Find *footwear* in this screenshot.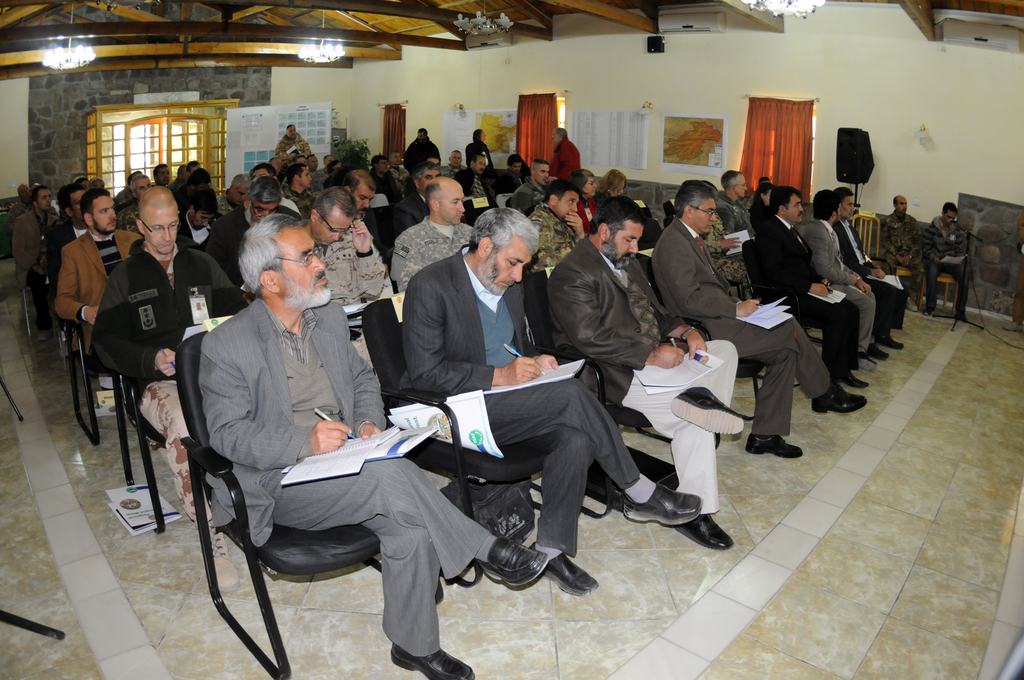
The bounding box for *footwear* is 675 383 748 434.
